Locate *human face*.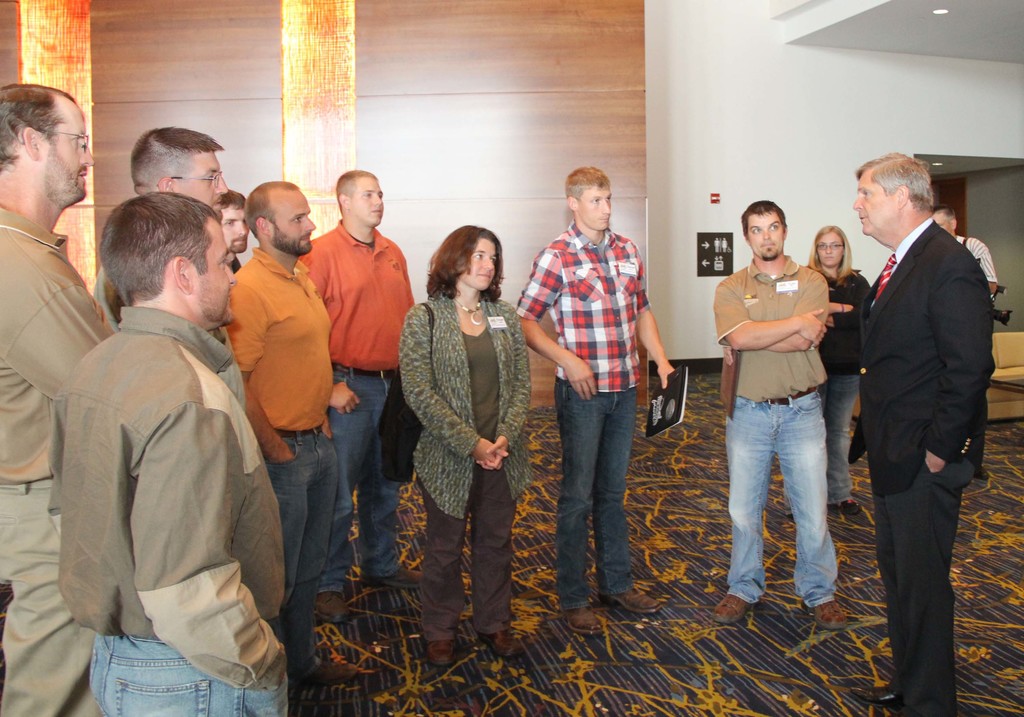
Bounding box: [left=40, top=106, right=97, bottom=212].
